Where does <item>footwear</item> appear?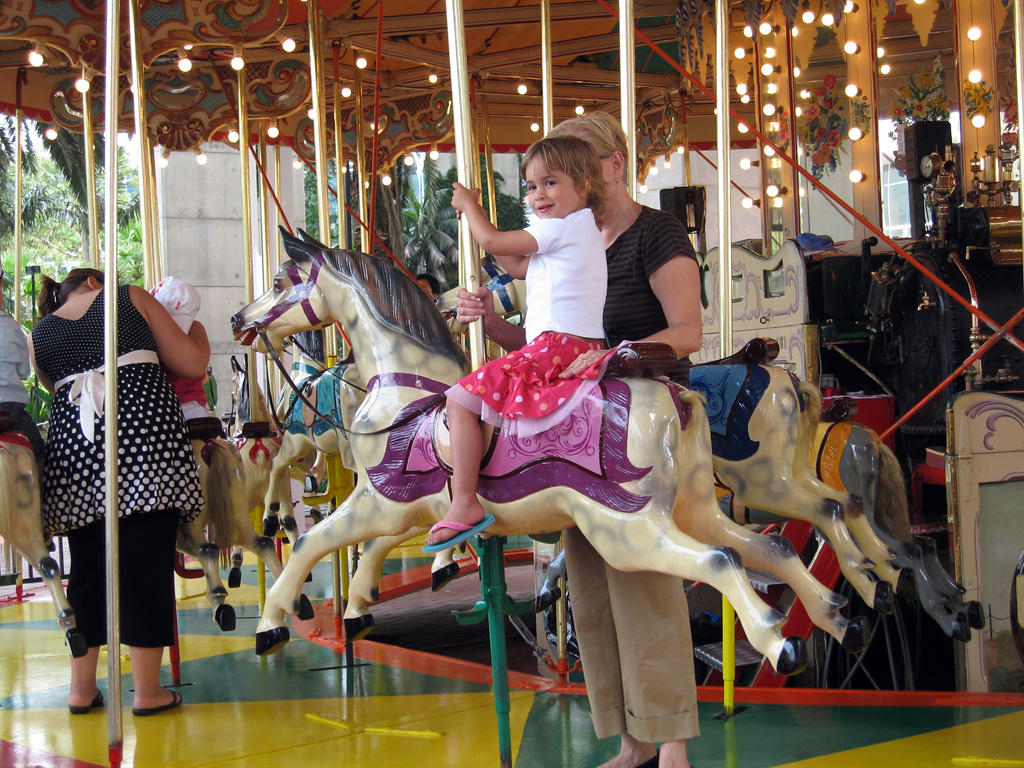
Appears at (left=637, top=751, right=662, bottom=767).
